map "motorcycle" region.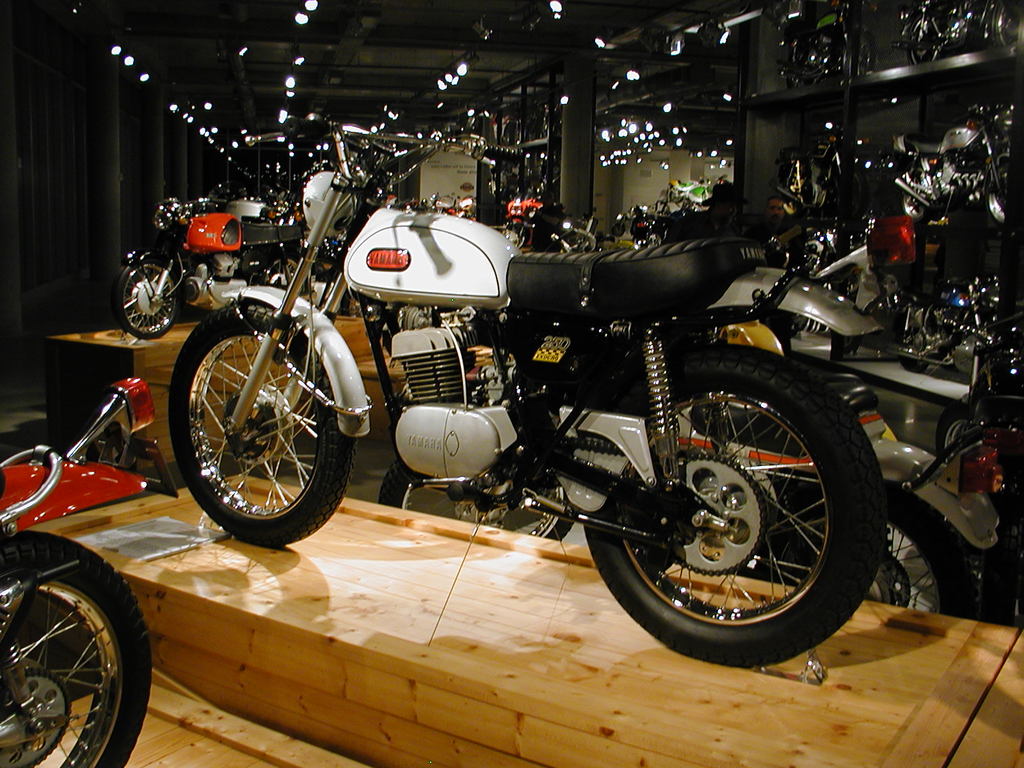
Mapped to pyautogui.locateOnScreen(934, 314, 1023, 461).
